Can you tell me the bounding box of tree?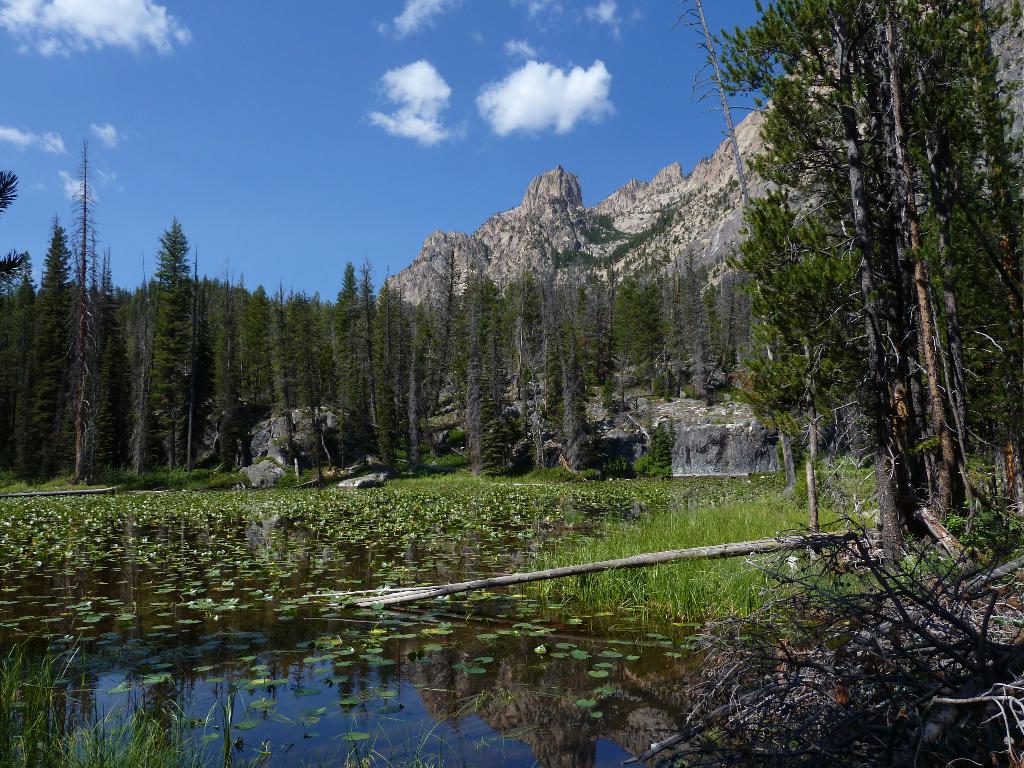
bbox(463, 273, 522, 482).
